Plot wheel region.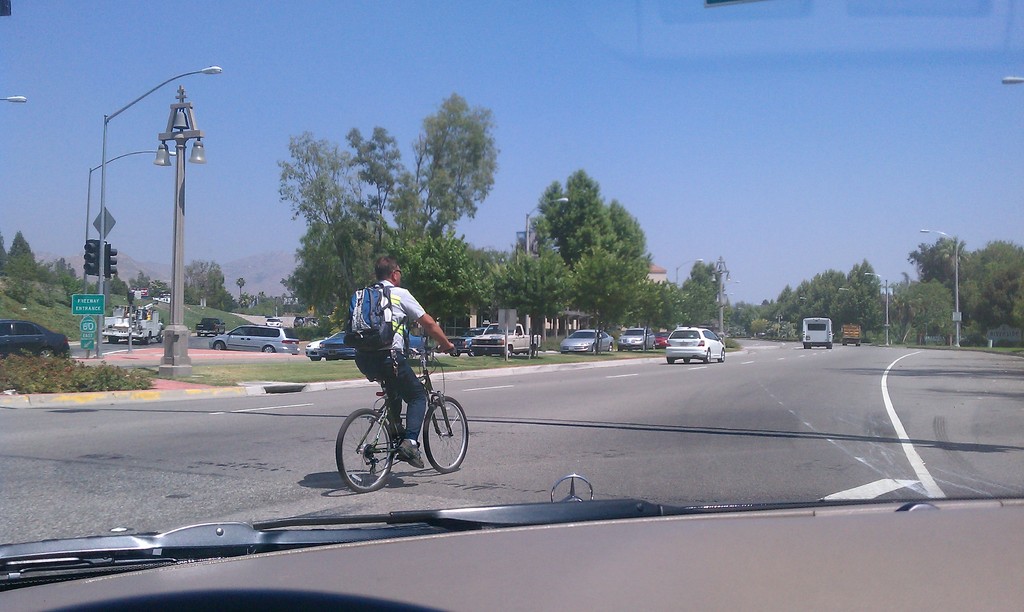
Plotted at <region>717, 349, 722, 361</region>.
